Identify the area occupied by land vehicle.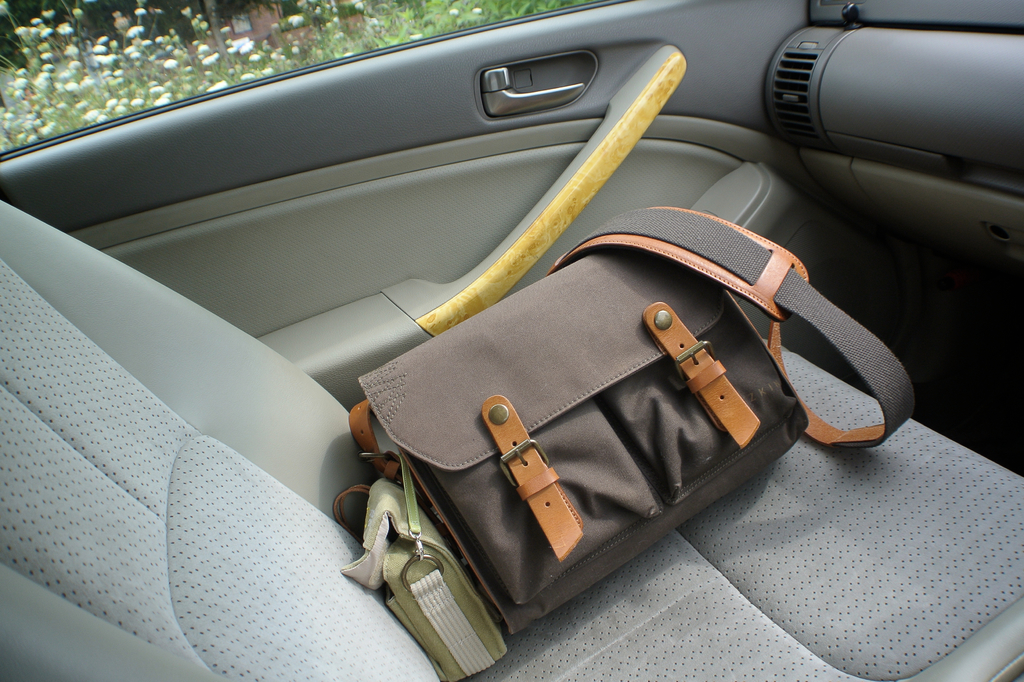
Area: box=[0, 0, 1023, 681].
